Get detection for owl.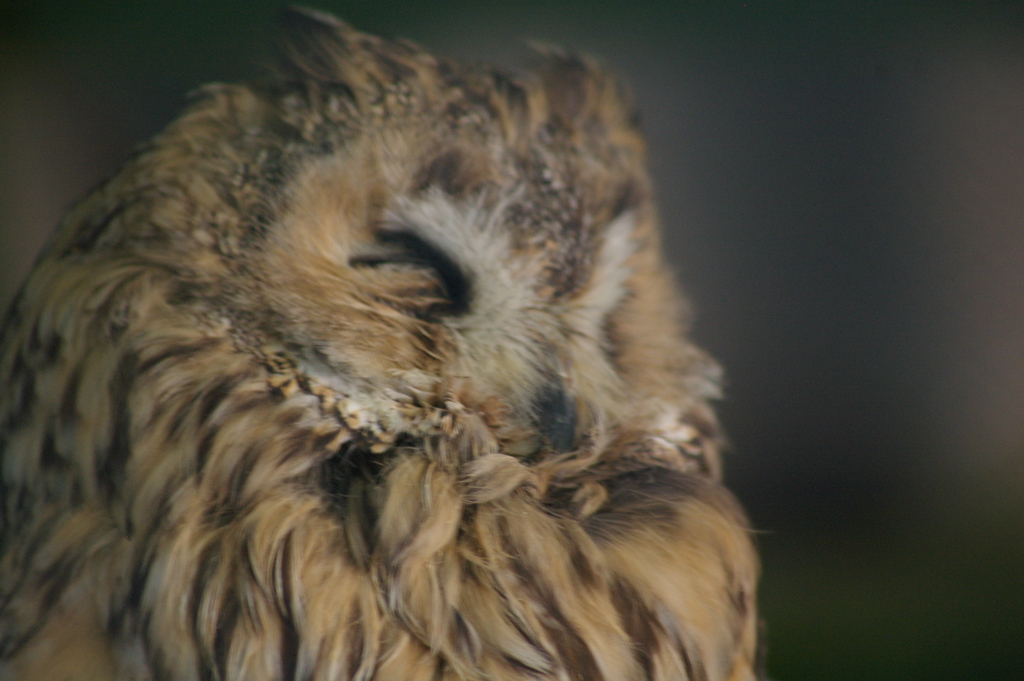
Detection: l=0, t=0, r=764, b=680.
